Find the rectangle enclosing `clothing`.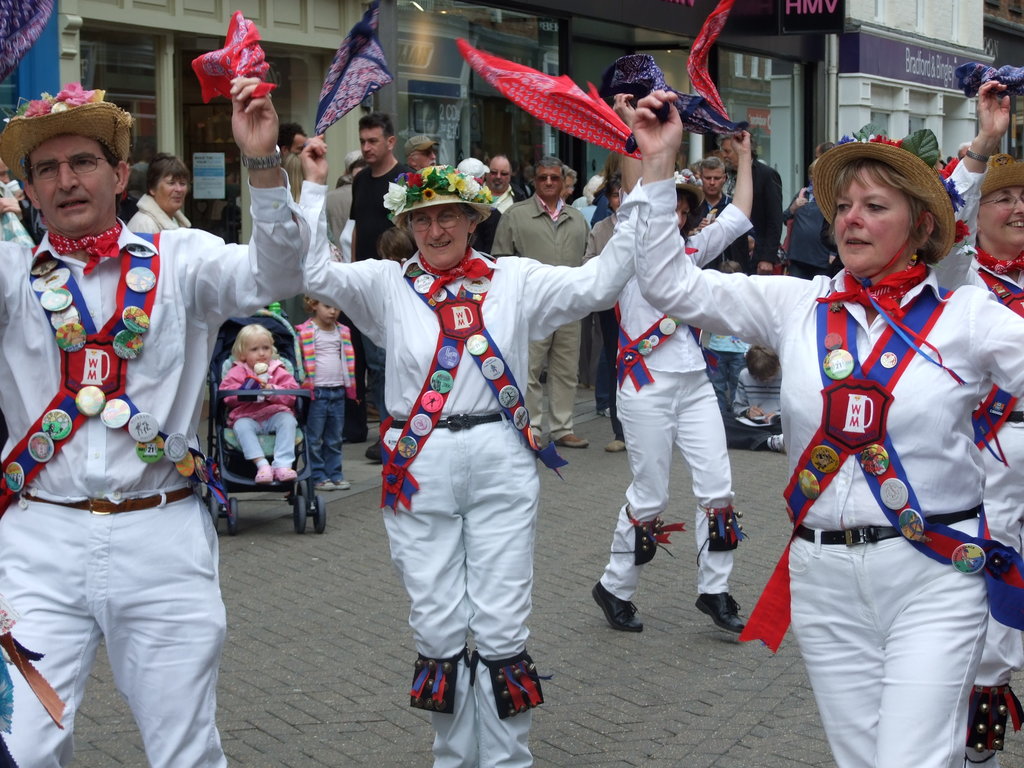
933/155/1023/686.
